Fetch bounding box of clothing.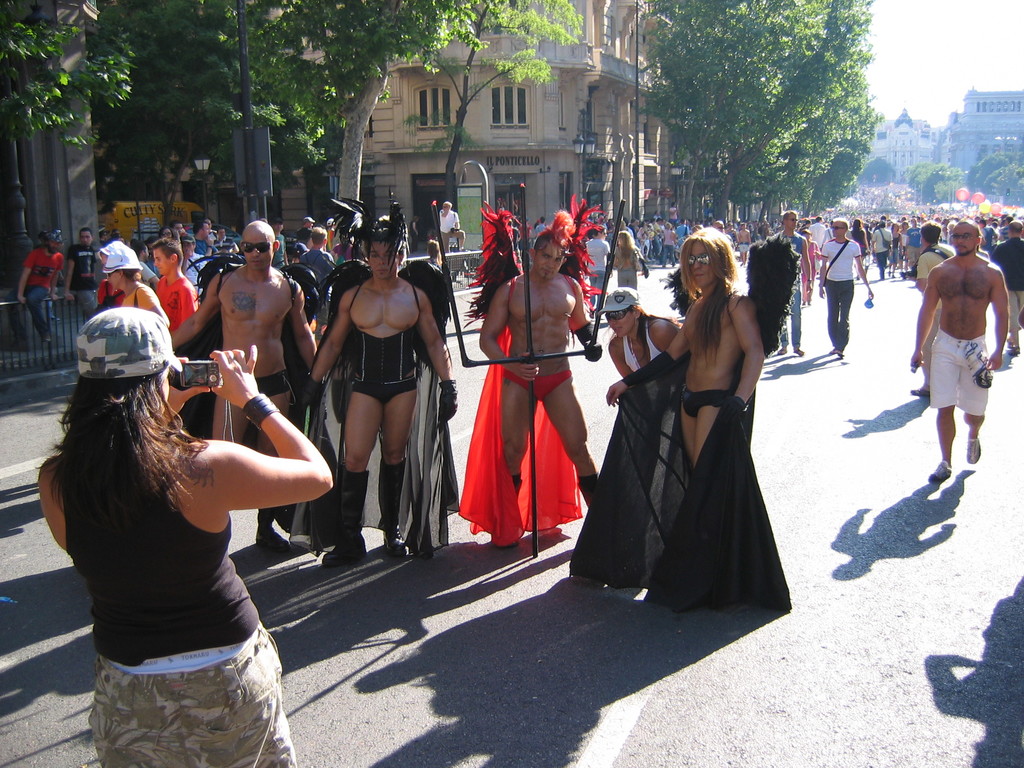
Bbox: select_region(319, 263, 458, 407).
